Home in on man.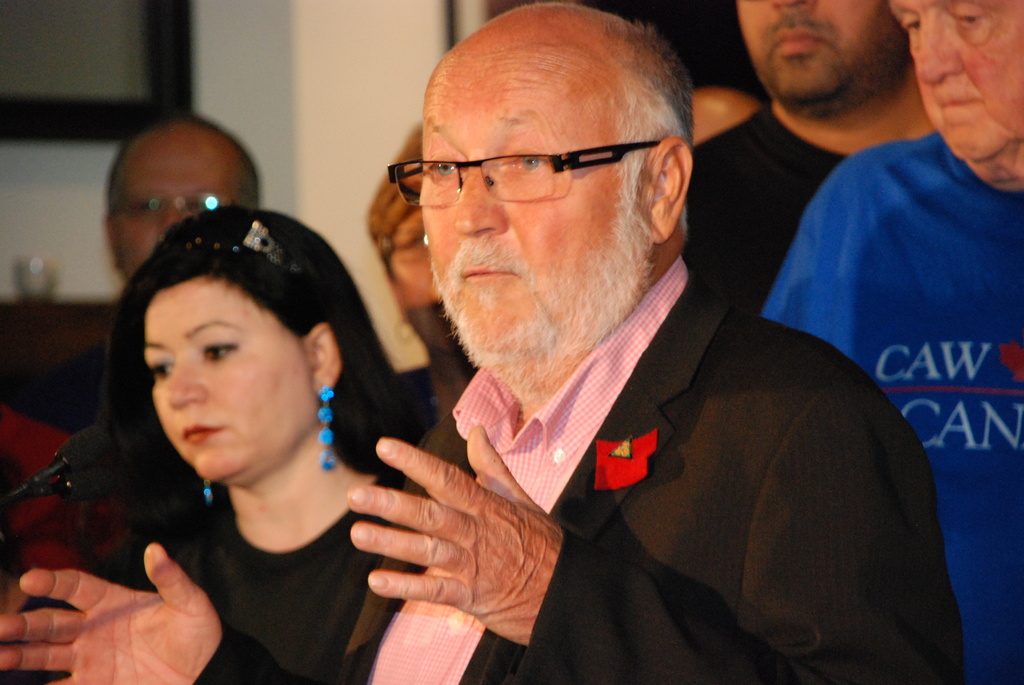
Homed in at box=[0, 0, 964, 684].
